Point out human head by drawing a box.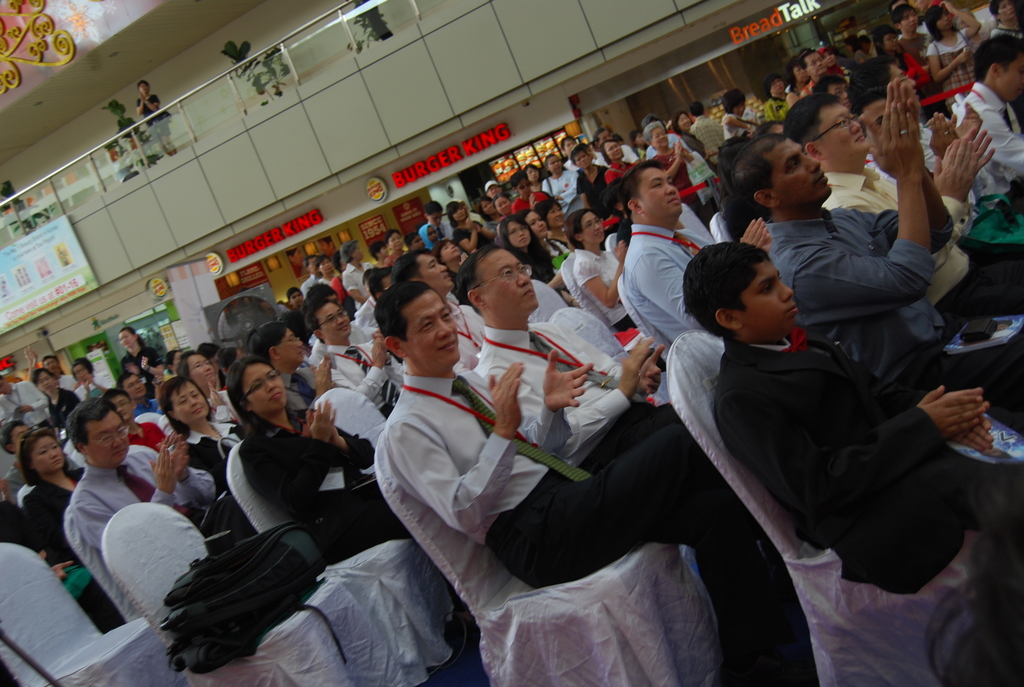
rect(787, 59, 811, 85).
